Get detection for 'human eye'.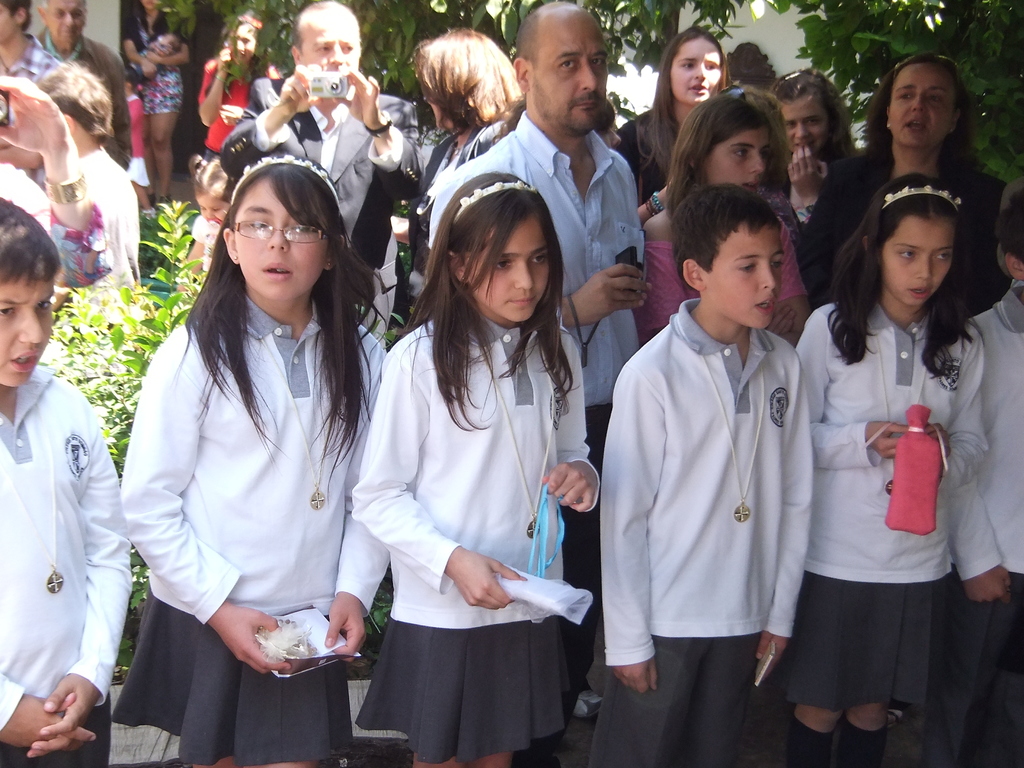
Detection: [x1=758, y1=149, x2=767, y2=161].
